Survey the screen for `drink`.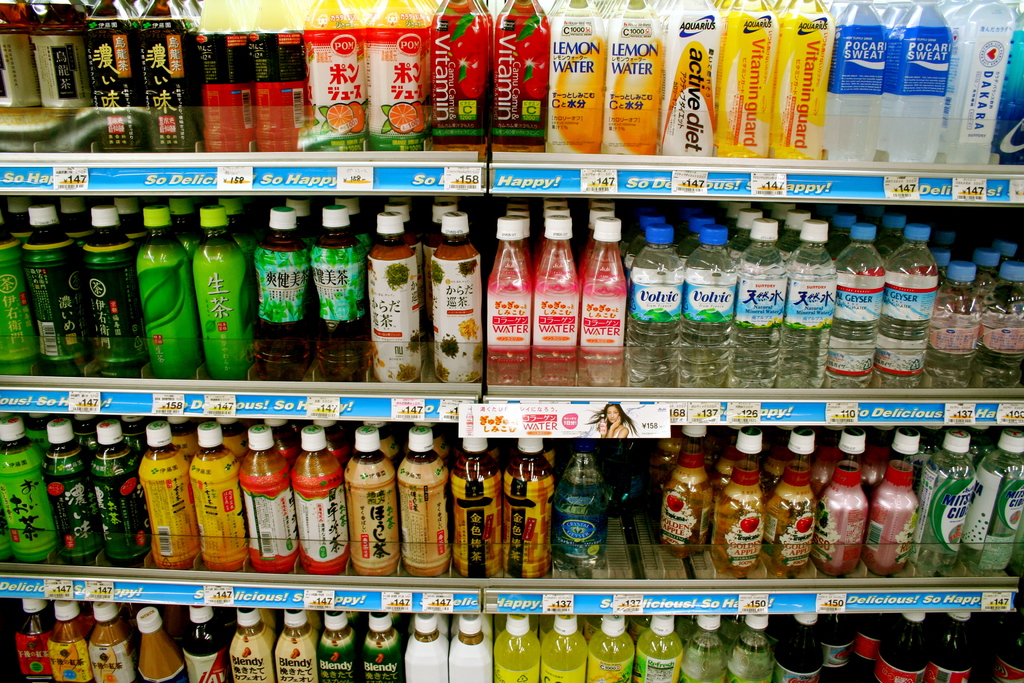
Survey found: pyautogui.locateOnScreen(582, 208, 624, 391).
